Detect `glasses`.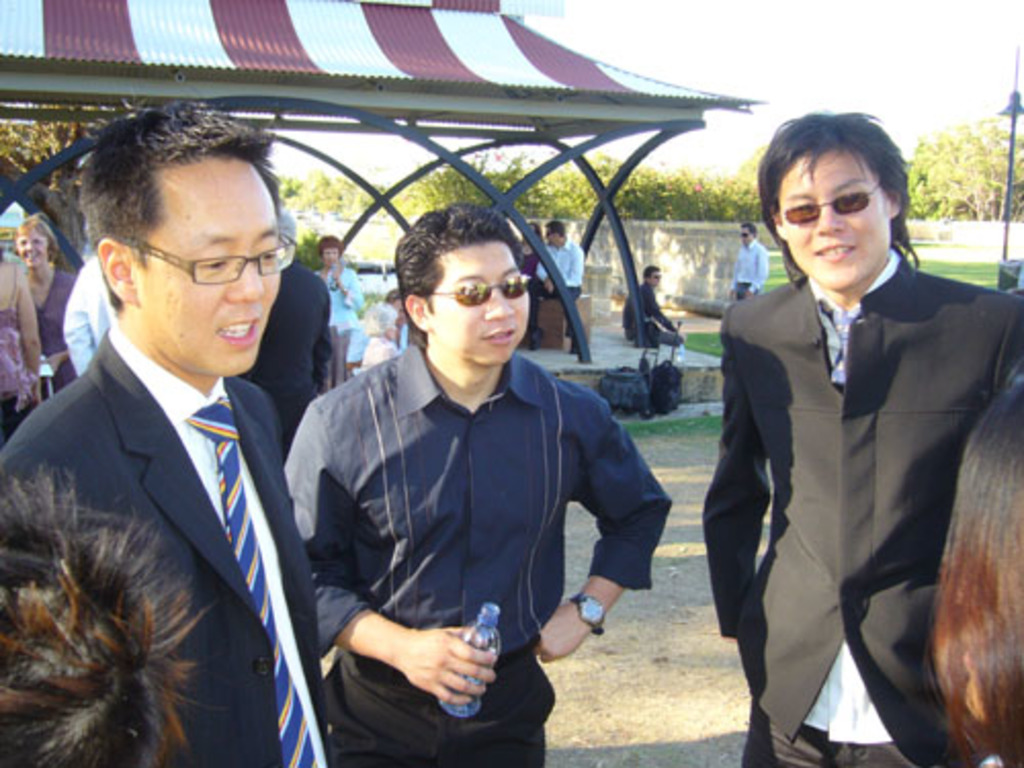
Detected at locate(123, 231, 299, 287).
